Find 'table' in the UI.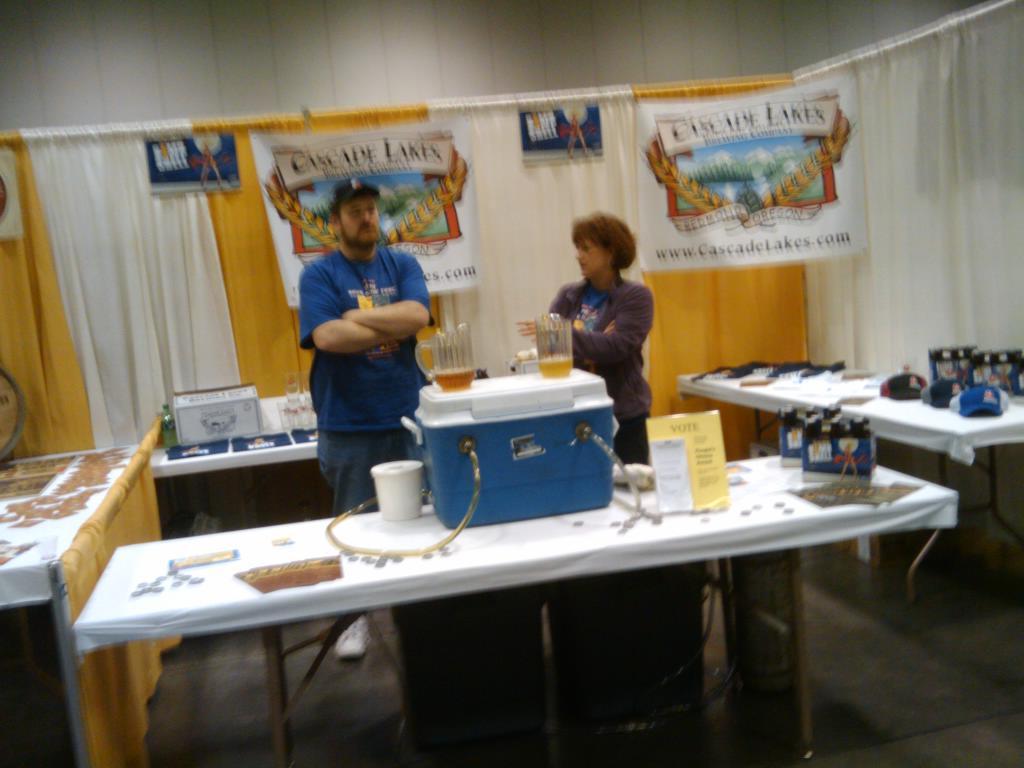
UI element at detection(59, 486, 963, 767).
